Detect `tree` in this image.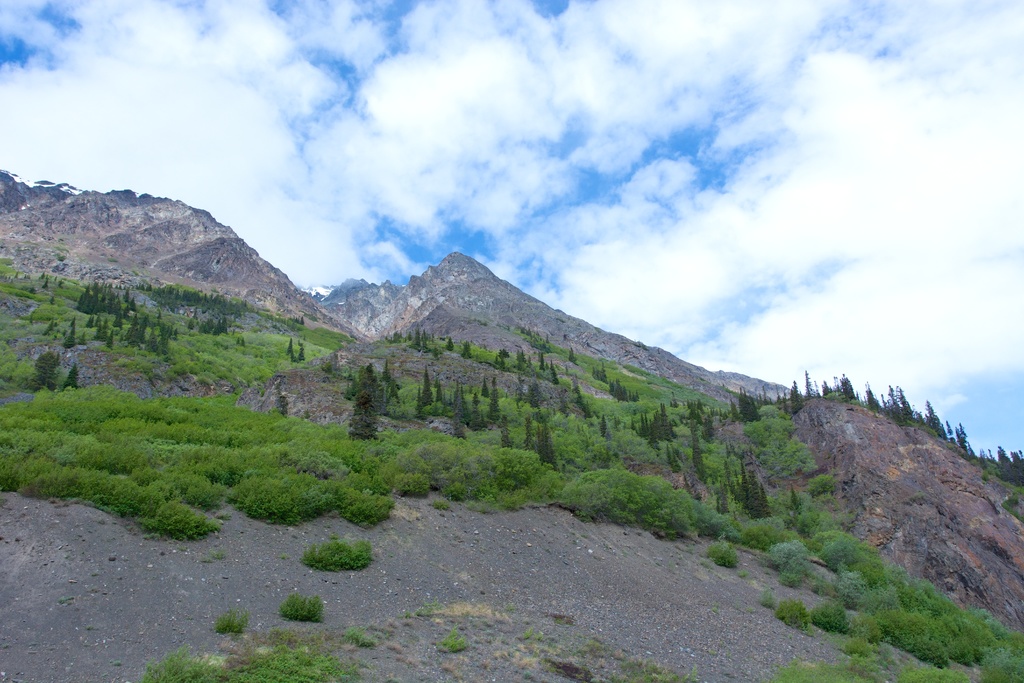
Detection: box=[539, 352, 544, 374].
